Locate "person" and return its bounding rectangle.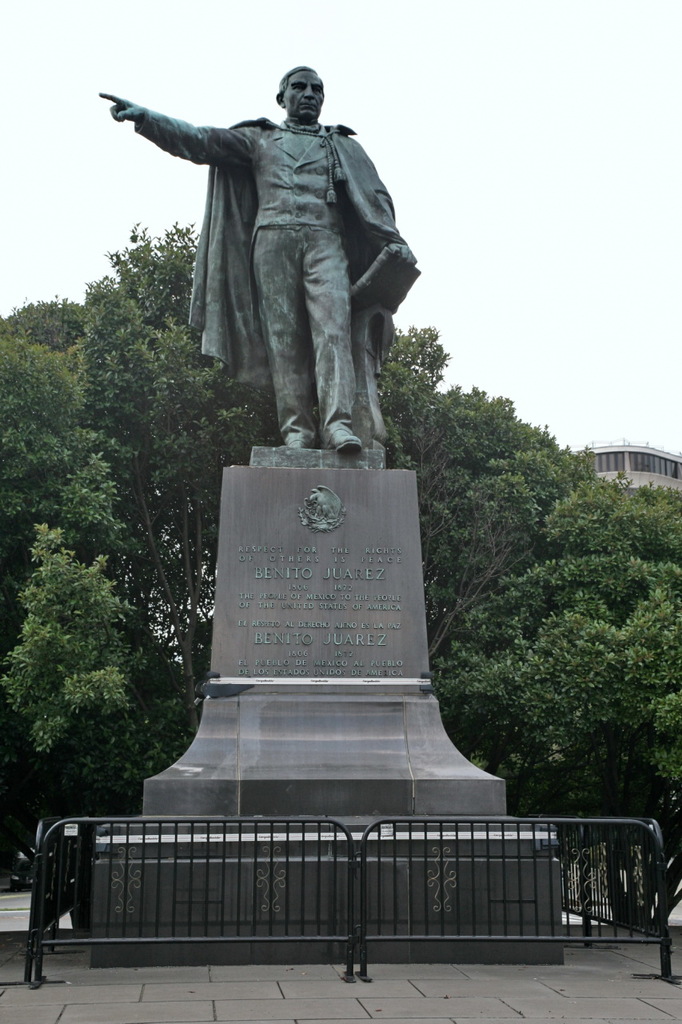
box=[130, 34, 424, 492].
